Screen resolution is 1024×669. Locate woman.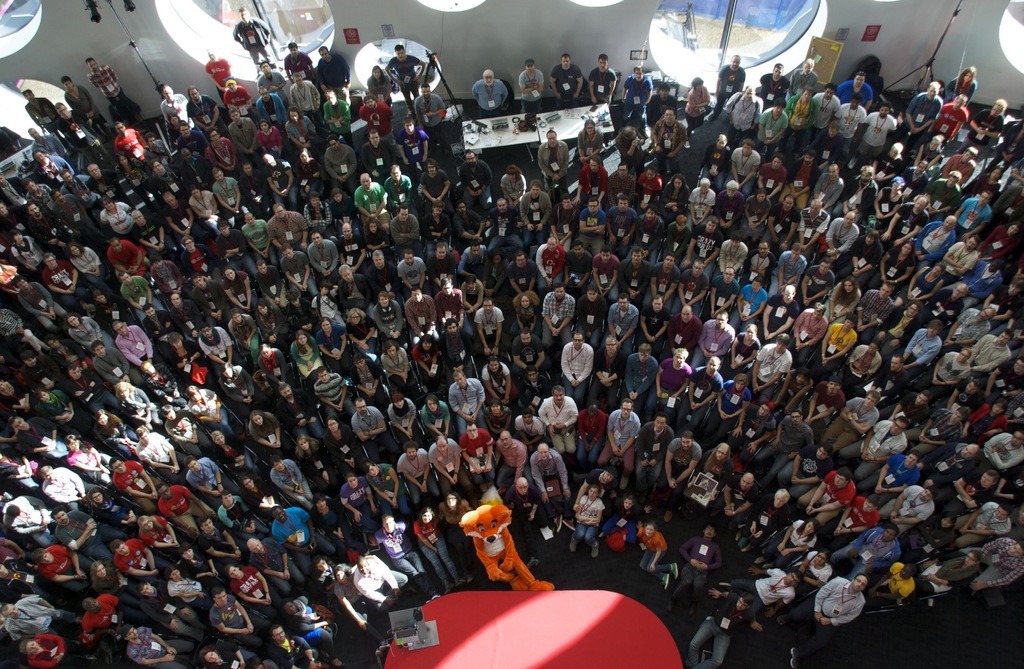
[896, 511, 956, 563].
